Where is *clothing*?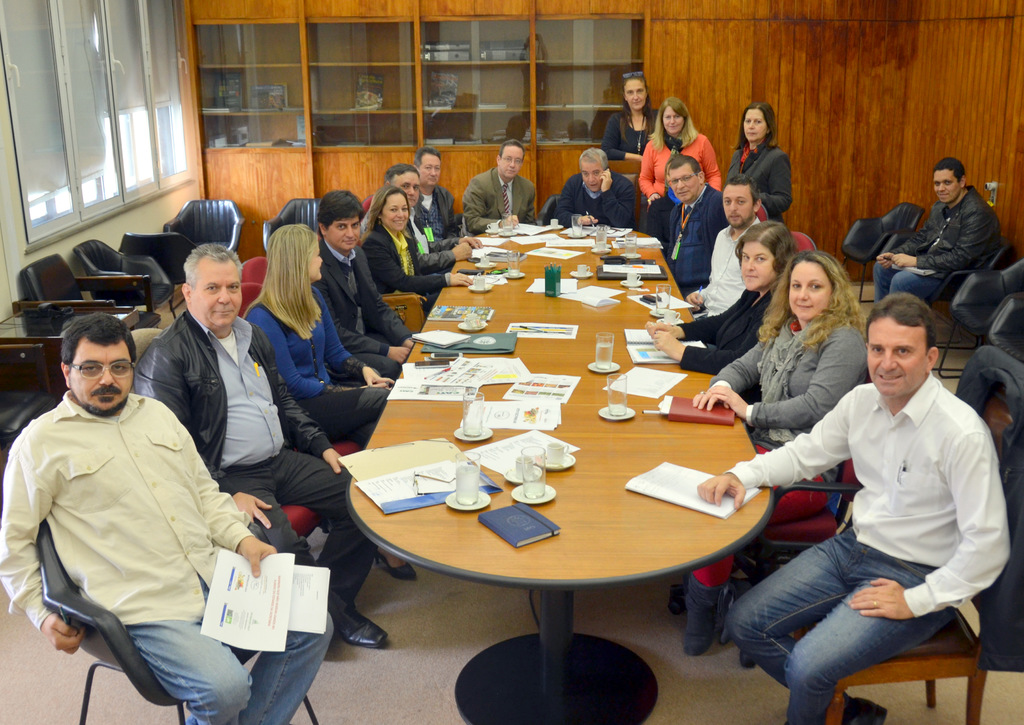
[552, 171, 639, 219].
